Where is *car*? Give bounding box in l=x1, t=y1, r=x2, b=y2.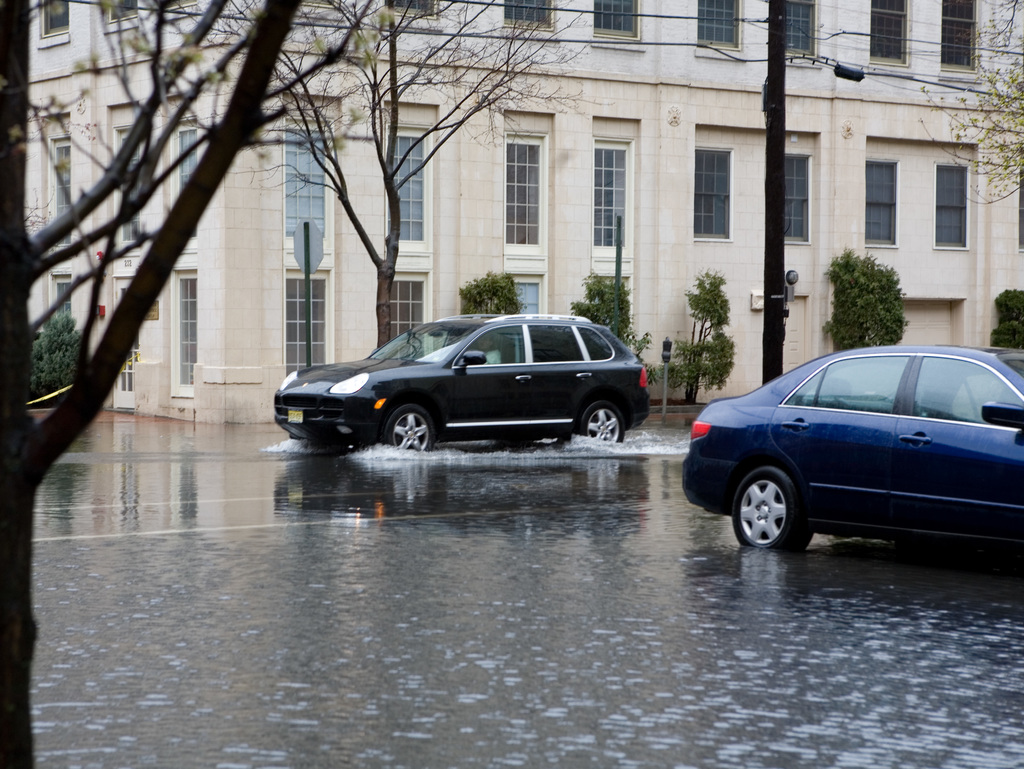
l=676, t=345, r=1023, b=564.
